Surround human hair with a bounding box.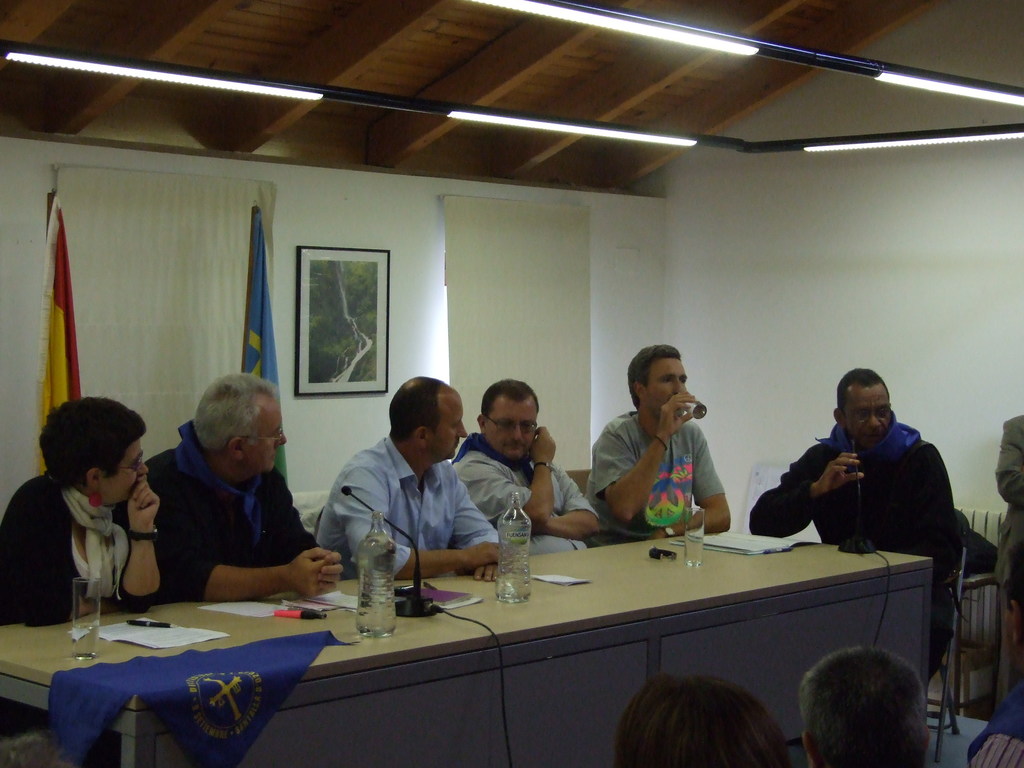
Rect(801, 660, 942, 762).
